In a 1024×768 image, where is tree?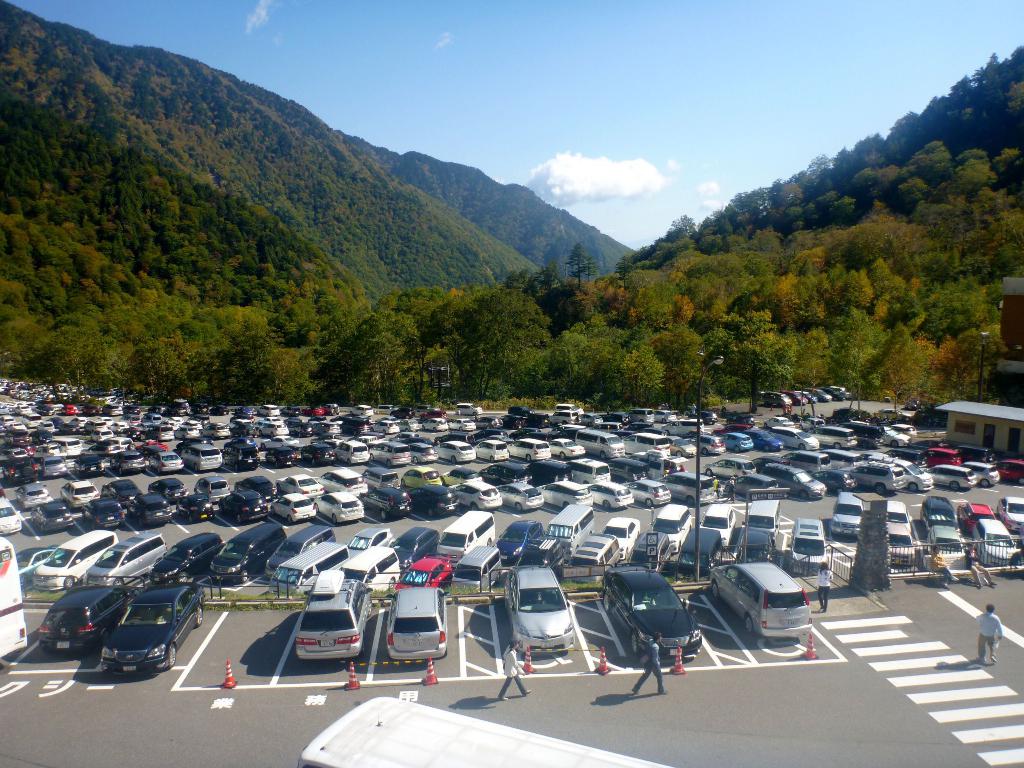
{"left": 849, "top": 159, "right": 876, "bottom": 220}.
